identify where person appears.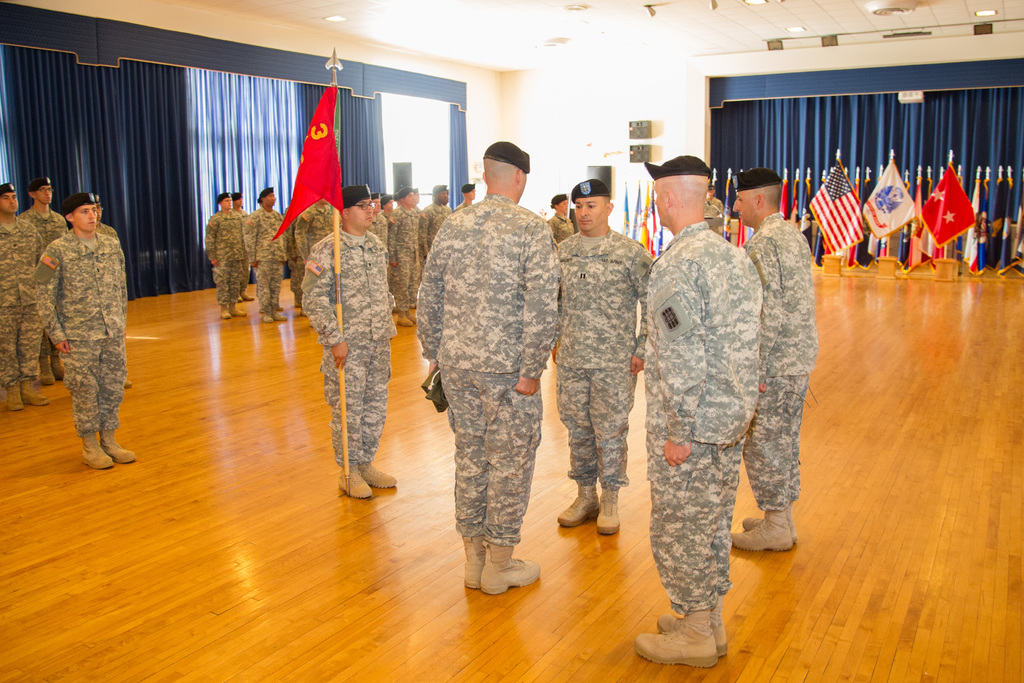
Appears at 18, 181, 72, 383.
